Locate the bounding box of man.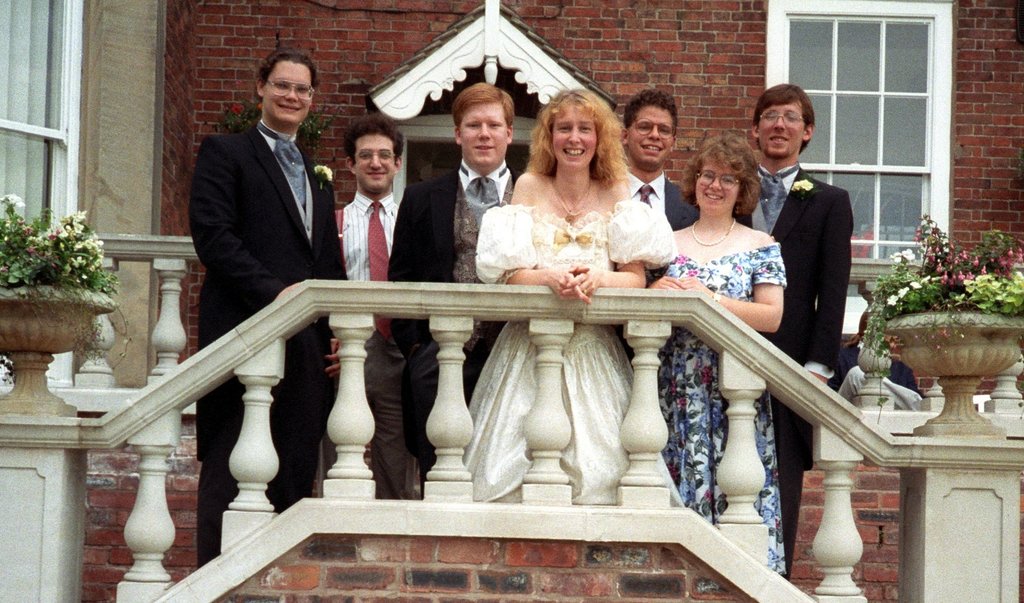
Bounding box: box=[331, 109, 408, 504].
